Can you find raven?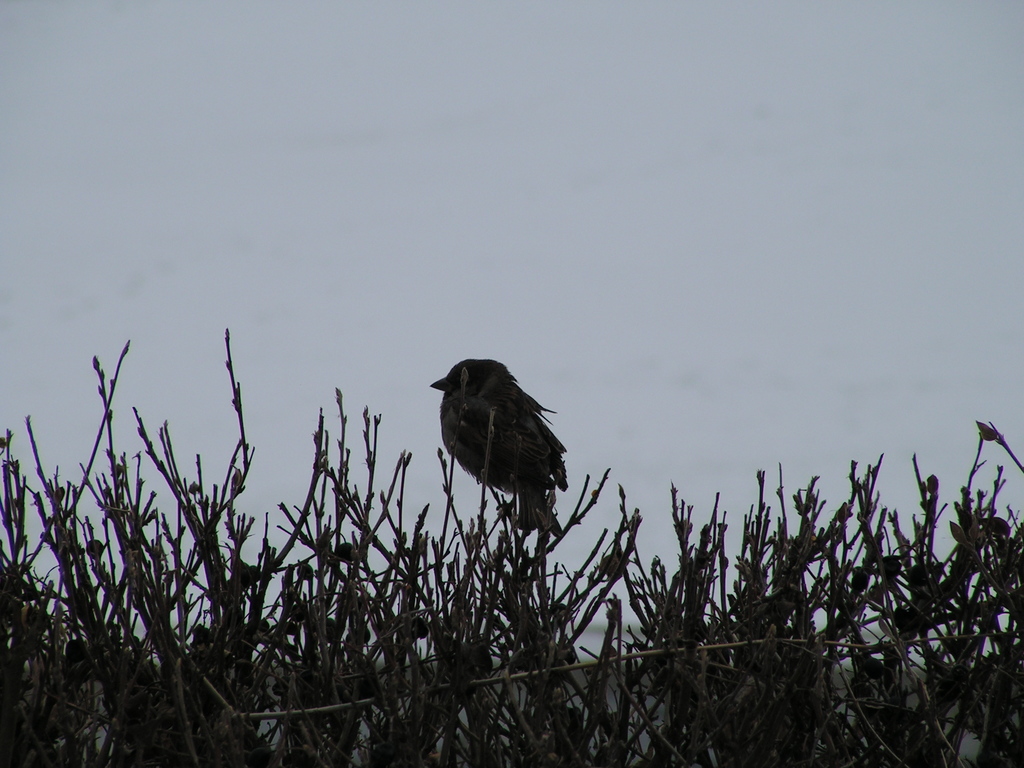
Yes, bounding box: [419, 355, 586, 531].
